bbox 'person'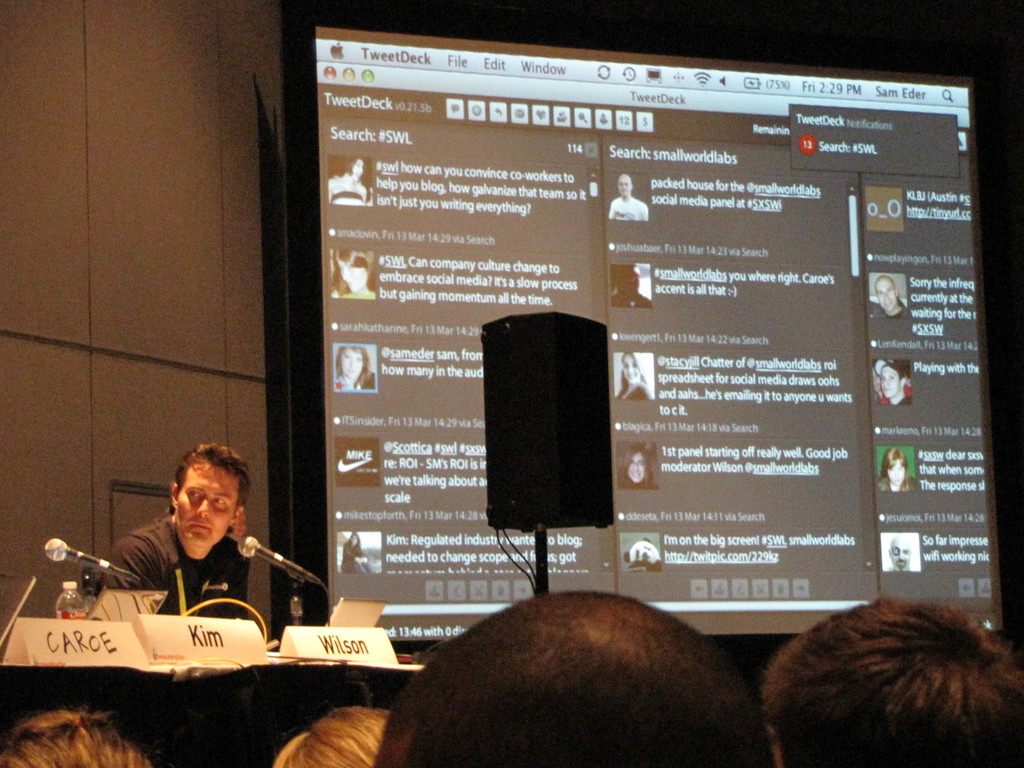
bbox(753, 593, 1022, 767)
